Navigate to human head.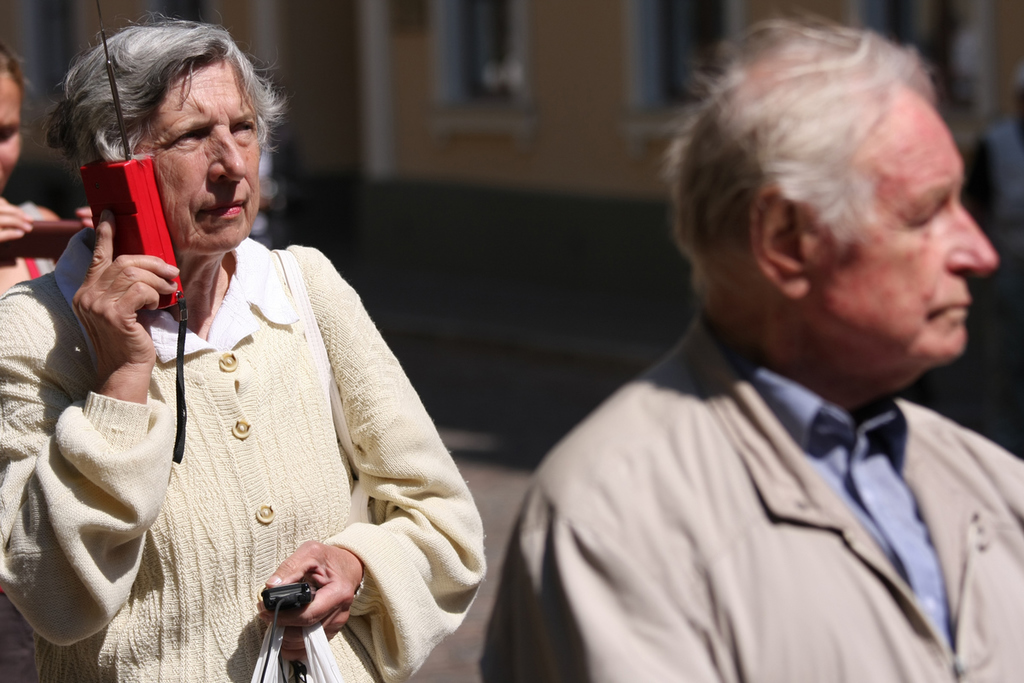
Navigation target: bbox(666, 5, 1004, 393).
